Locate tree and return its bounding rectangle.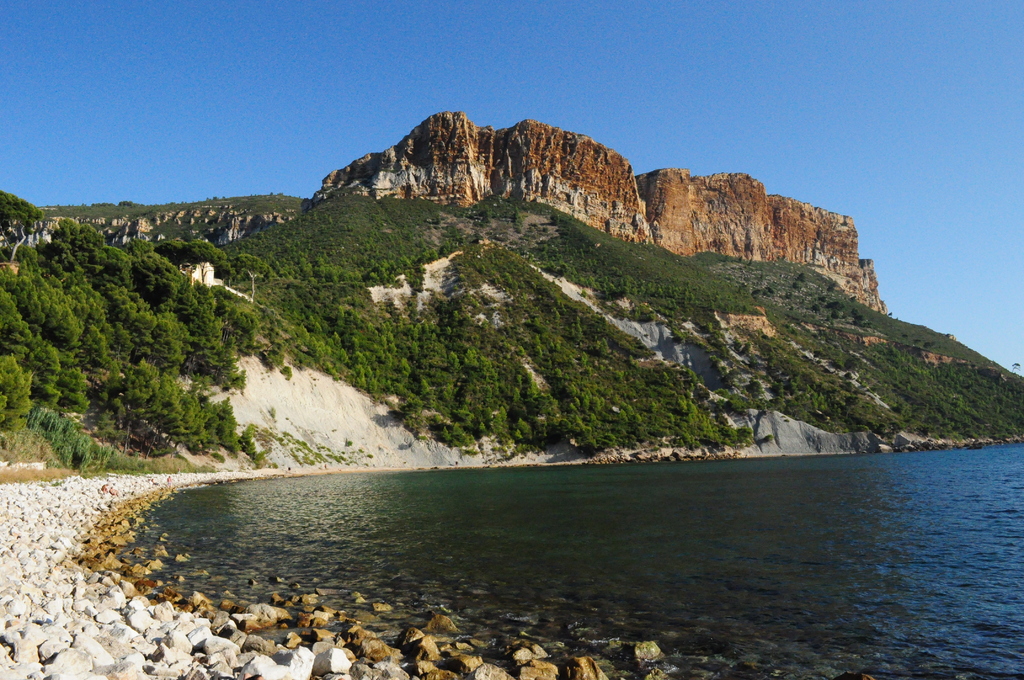
locate(0, 190, 44, 261).
